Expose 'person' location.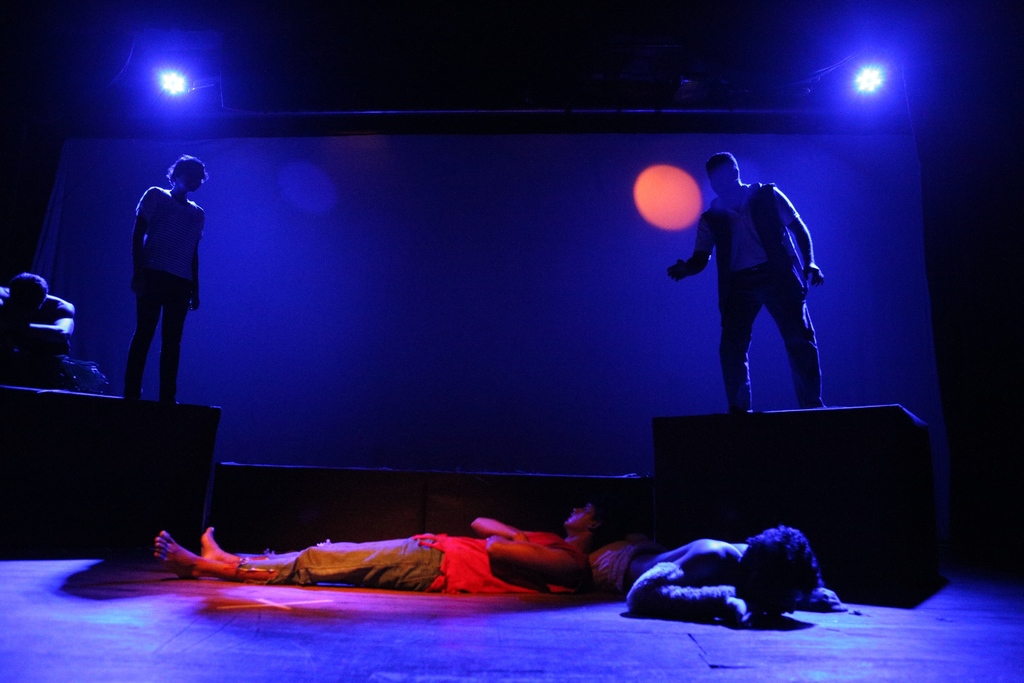
Exposed at {"left": 585, "top": 523, "right": 849, "bottom": 629}.
